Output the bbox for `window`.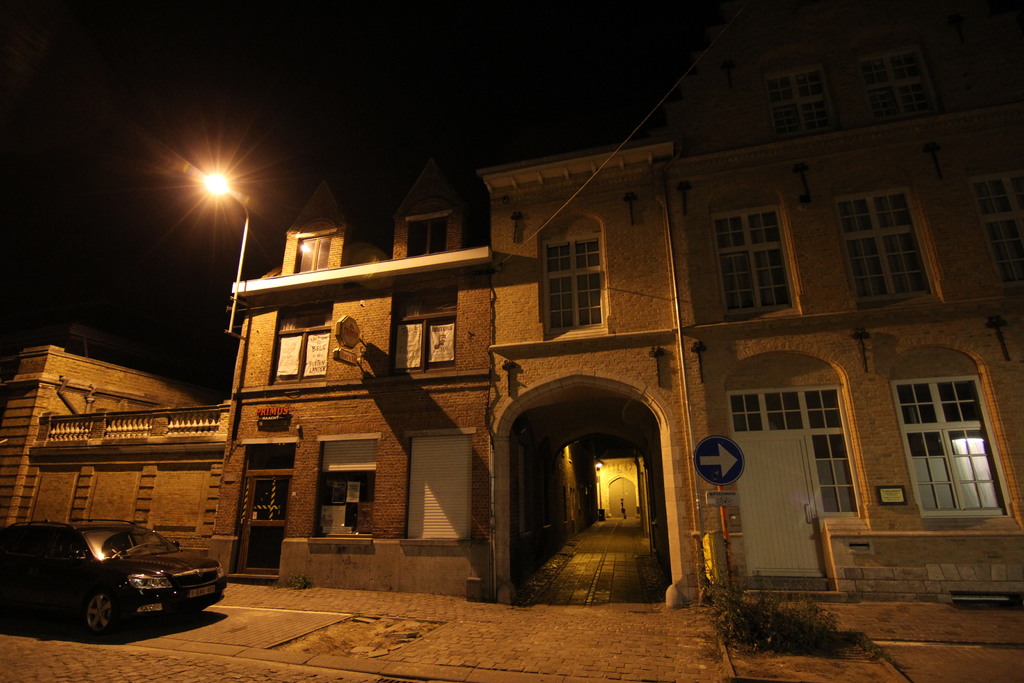
select_region(970, 167, 1023, 286).
